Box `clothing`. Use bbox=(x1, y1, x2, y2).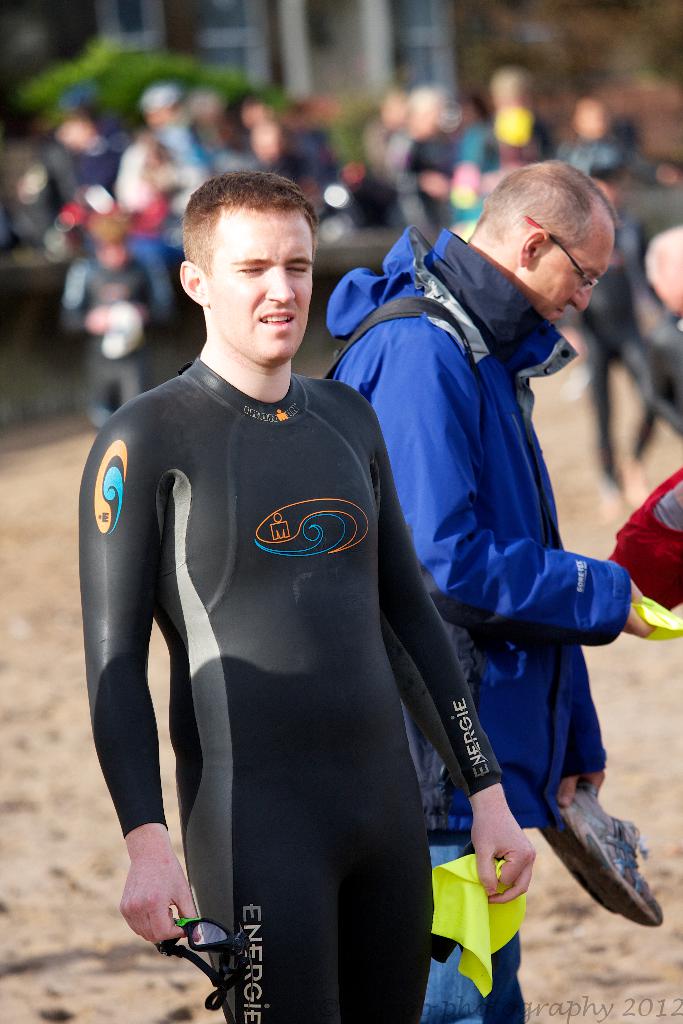
bbox=(123, 134, 224, 273).
